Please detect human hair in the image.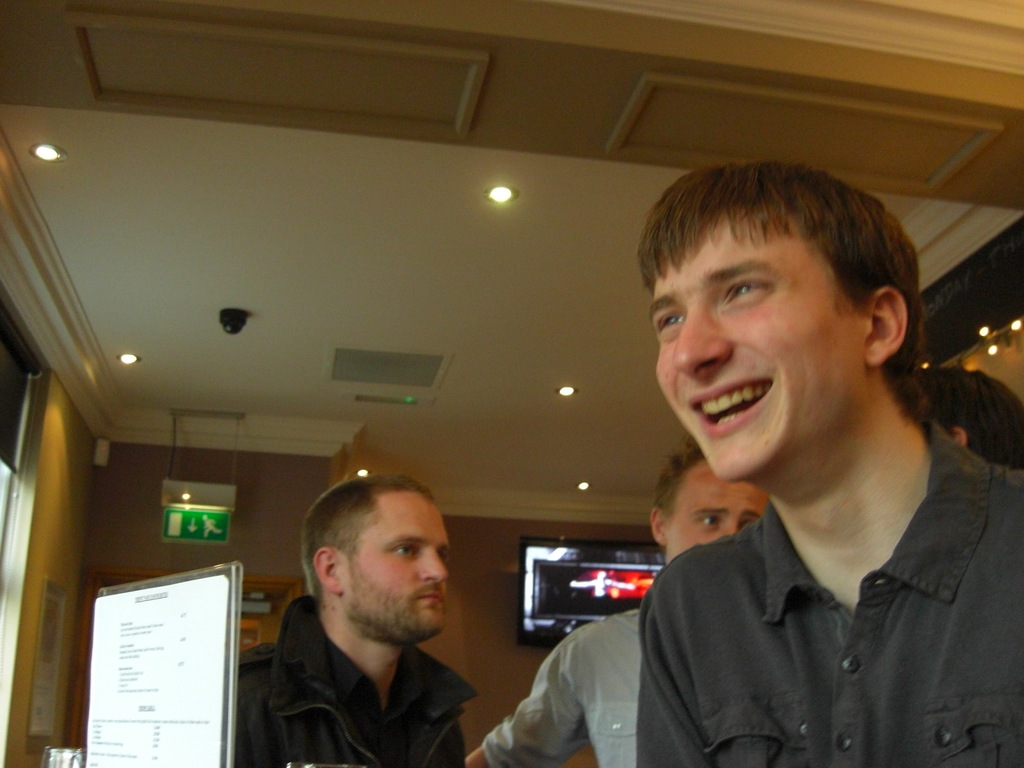
box=[653, 441, 714, 534].
